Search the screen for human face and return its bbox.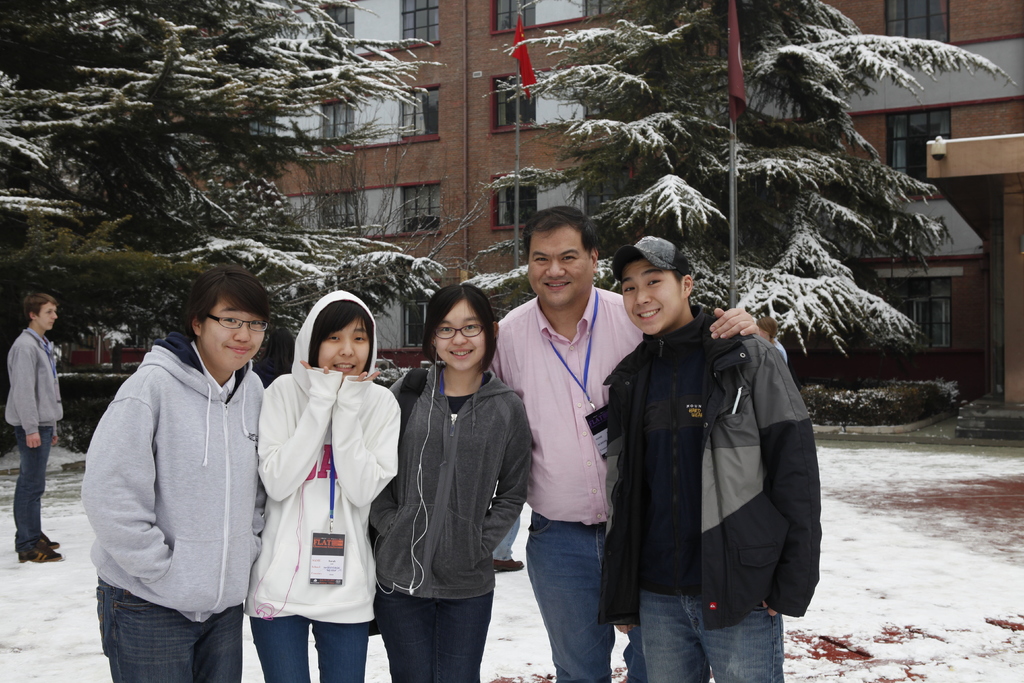
Found: Rect(202, 293, 265, 371).
